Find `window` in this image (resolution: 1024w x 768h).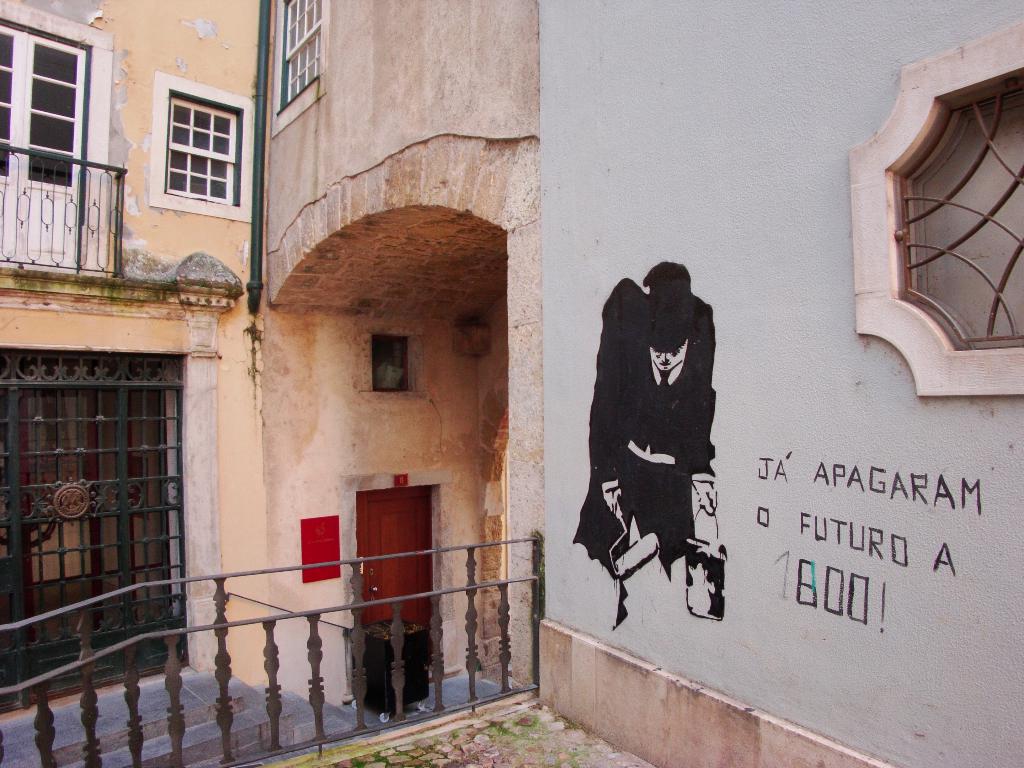
x1=275 y1=0 x2=332 y2=129.
